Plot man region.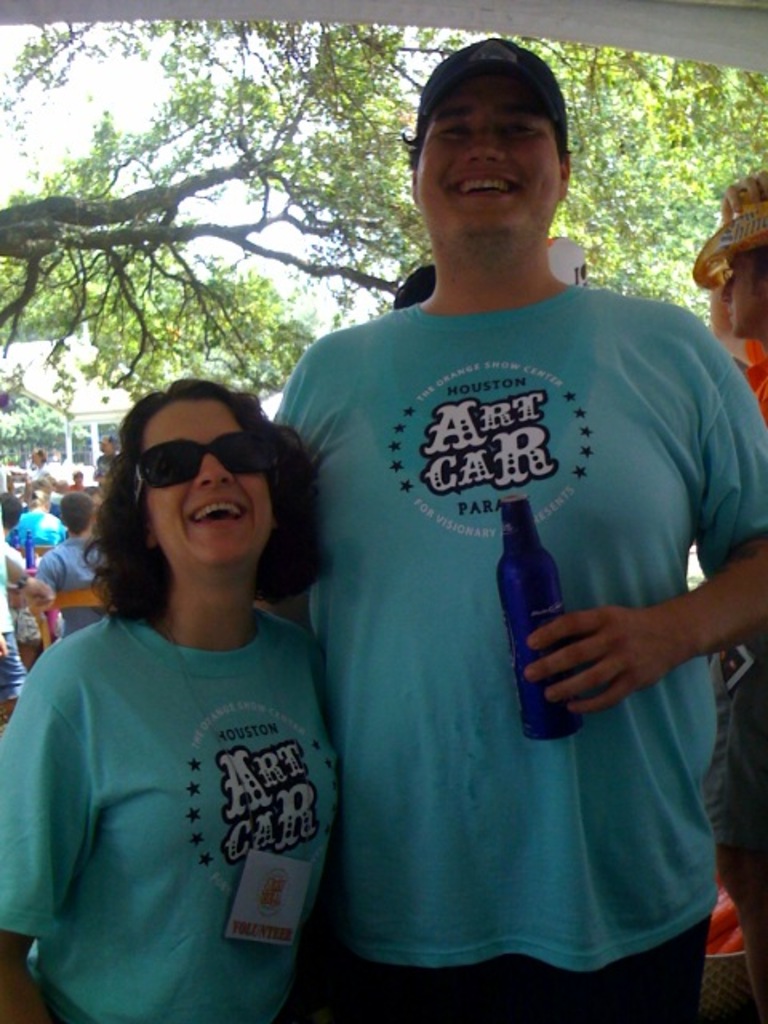
Plotted at 214:45:706:1008.
